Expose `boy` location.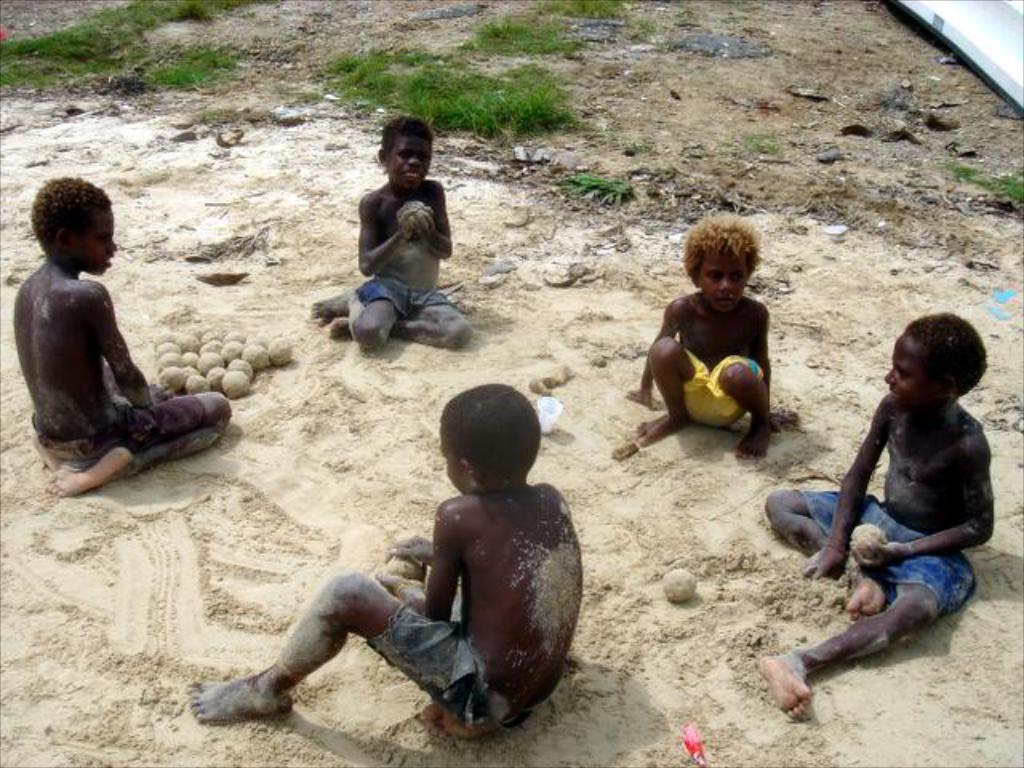
Exposed at 309, 112, 475, 360.
